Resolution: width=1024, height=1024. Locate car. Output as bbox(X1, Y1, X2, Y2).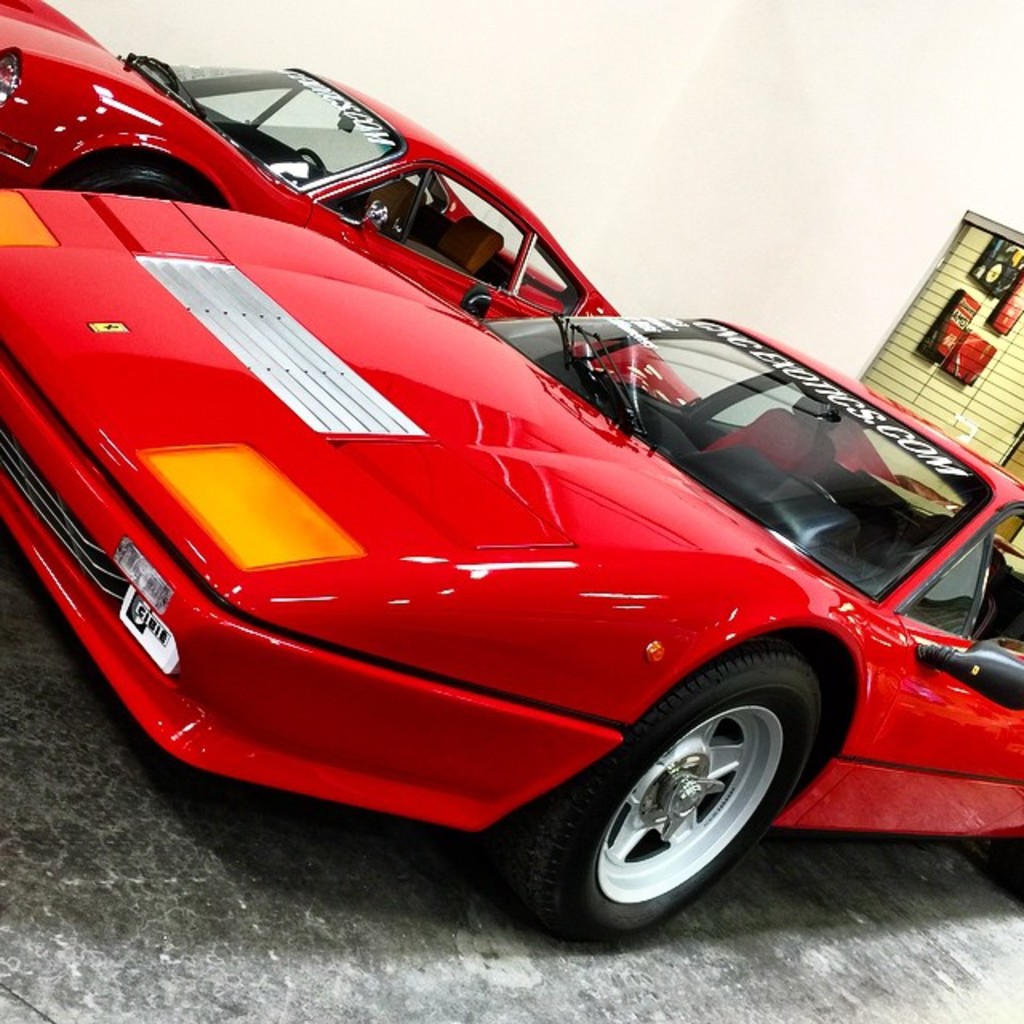
bbox(0, 0, 704, 405).
